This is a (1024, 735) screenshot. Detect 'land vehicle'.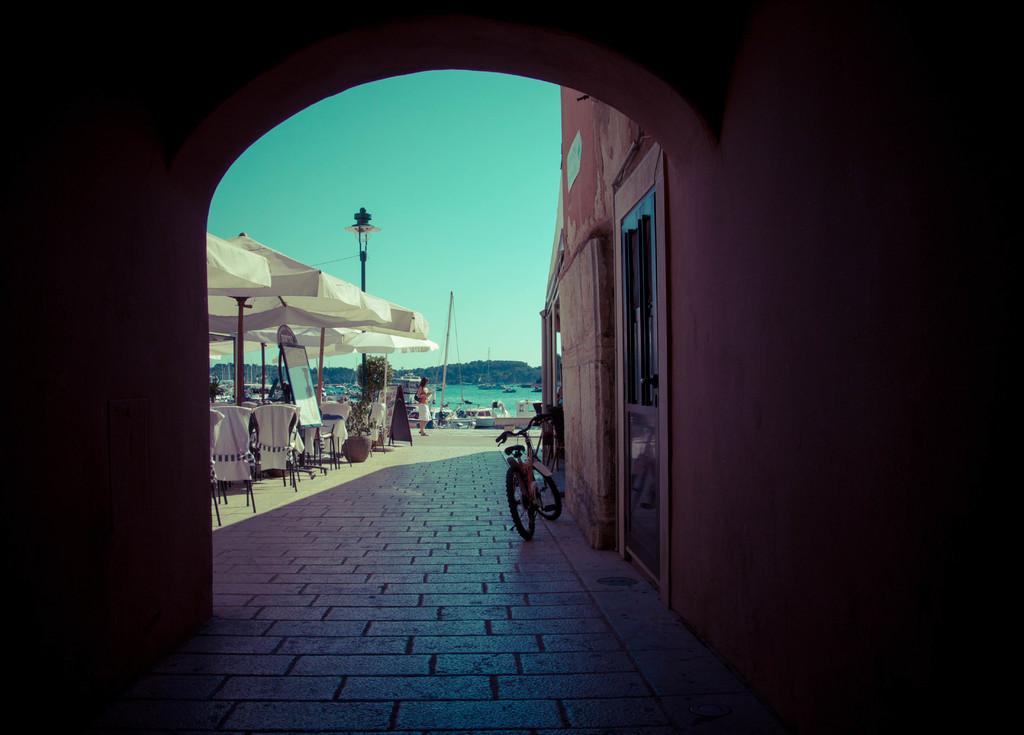
left=508, top=424, right=569, bottom=556.
